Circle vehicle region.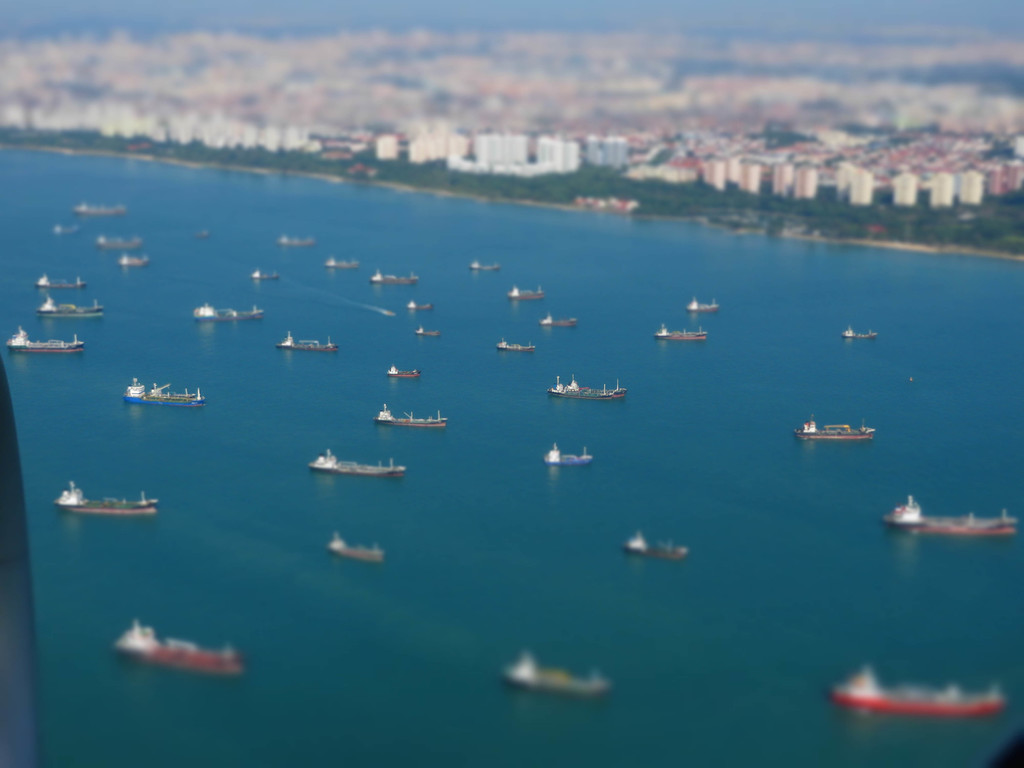
Region: (689, 300, 721, 316).
